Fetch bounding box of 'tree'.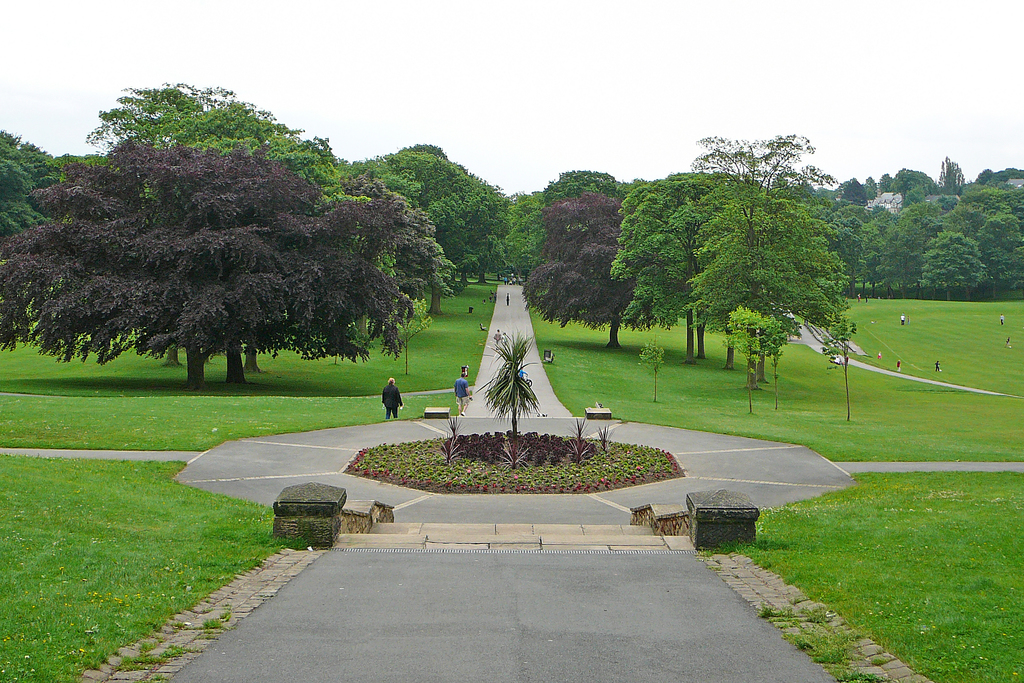
Bbox: (935, 156, 974, 227).
